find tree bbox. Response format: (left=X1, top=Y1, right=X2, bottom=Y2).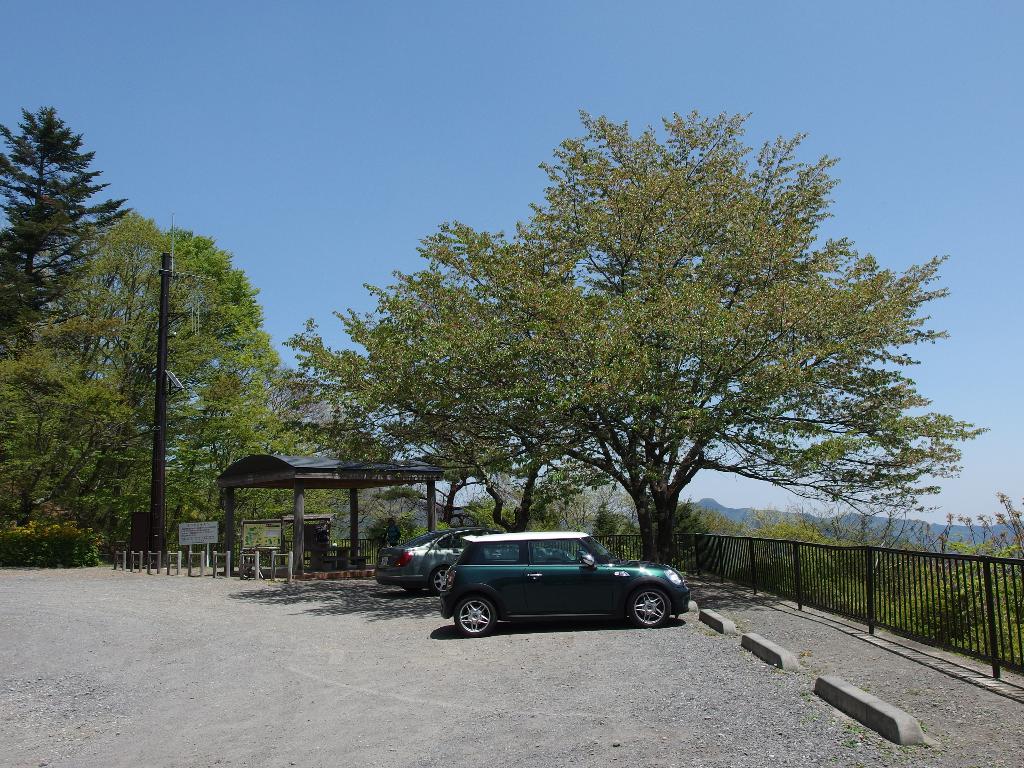
(left=288, top=103, right=991, bottom=605).
